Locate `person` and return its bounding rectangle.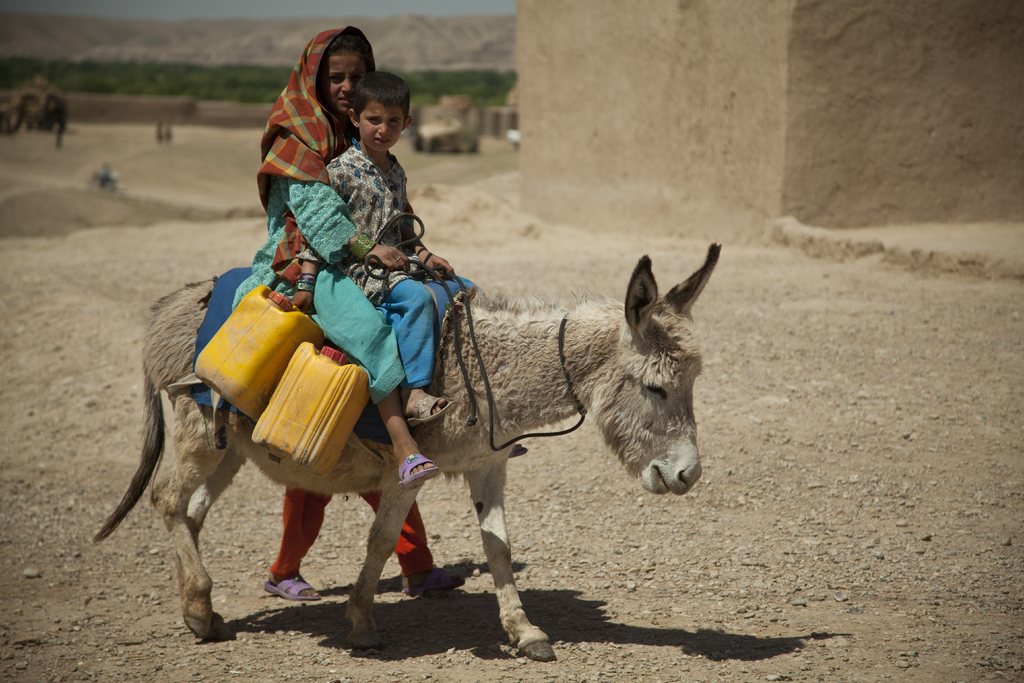
236 22 436 473.
